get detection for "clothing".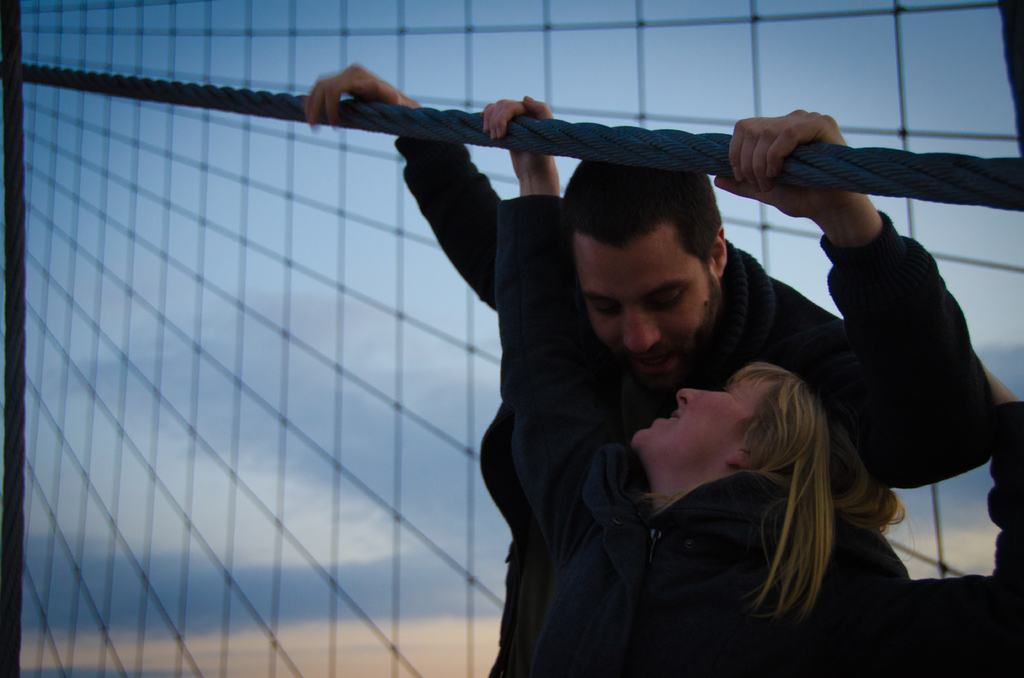
Detection: BBox(885, 533, 1023, 677).
